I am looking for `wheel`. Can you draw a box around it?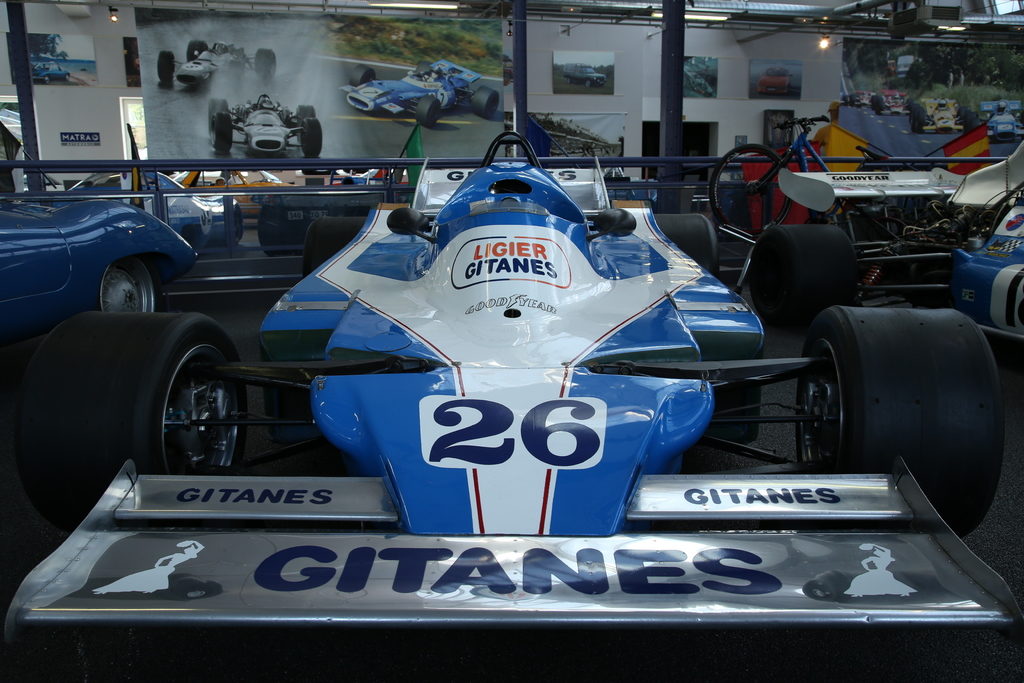
Sure, the bounding box is bbox=(847, 93, 858, 105).
